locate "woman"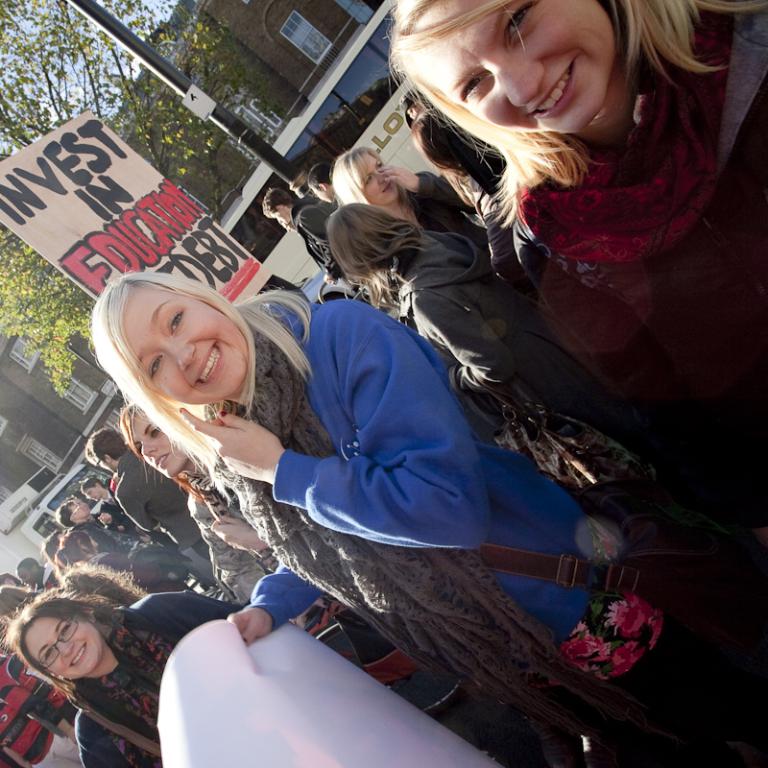
0,572,32,604
